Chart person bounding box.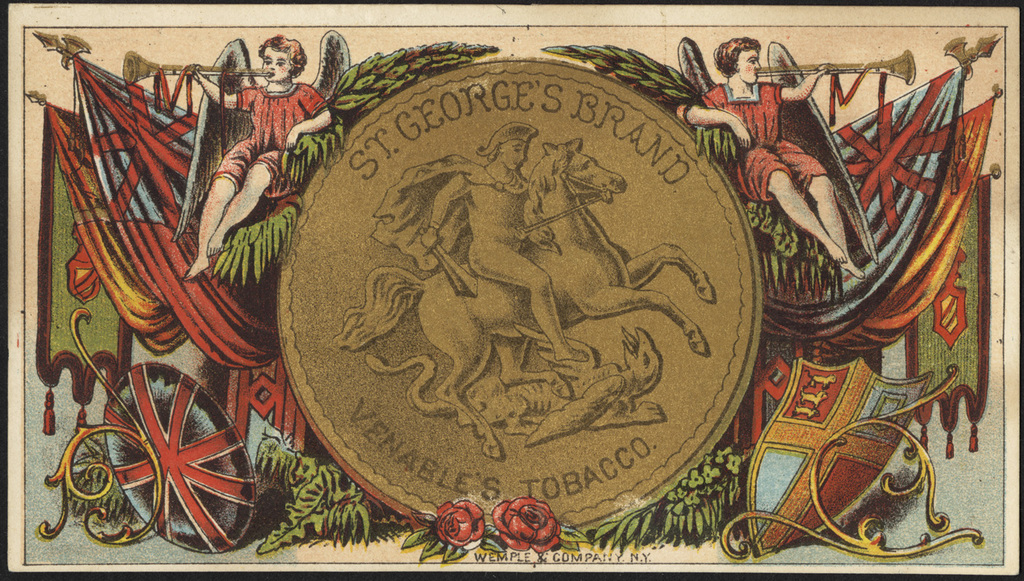
Charted: region(675, 36, 858, 276).
